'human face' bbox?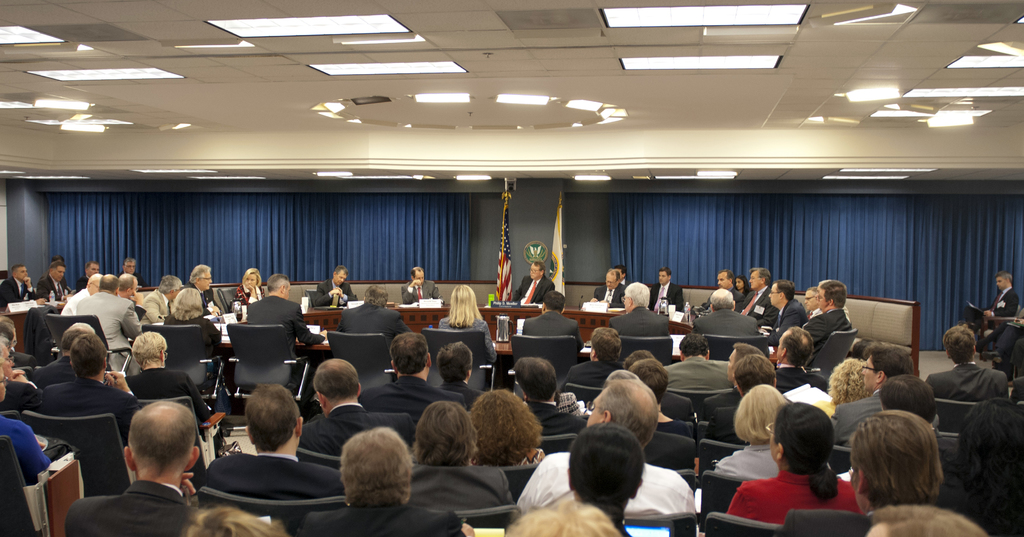
<bbox>15, 266, 26, 280</bbox>
